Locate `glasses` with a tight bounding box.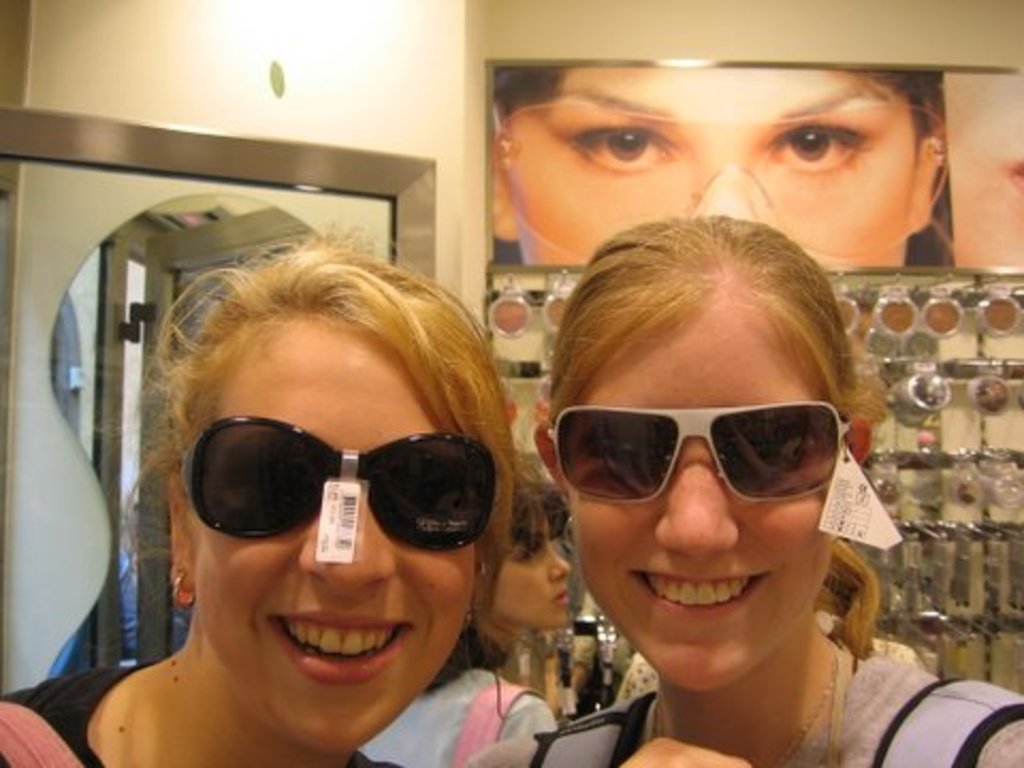
546:403:849:503.
